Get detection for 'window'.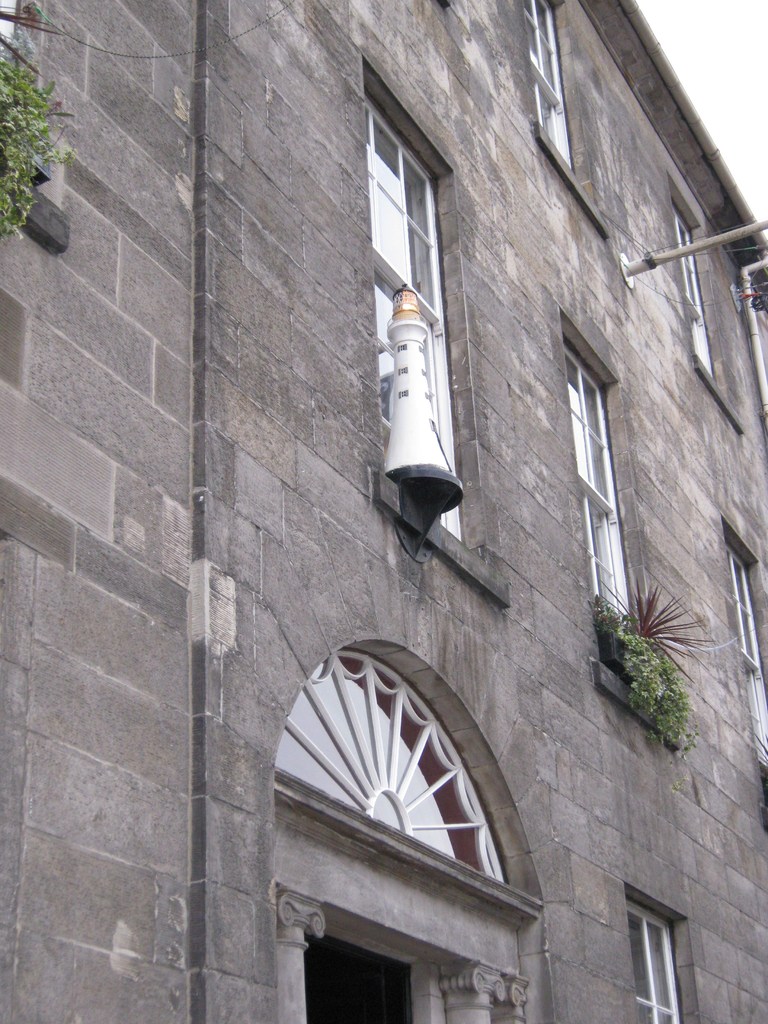
Detection: 365 99 466 543.
